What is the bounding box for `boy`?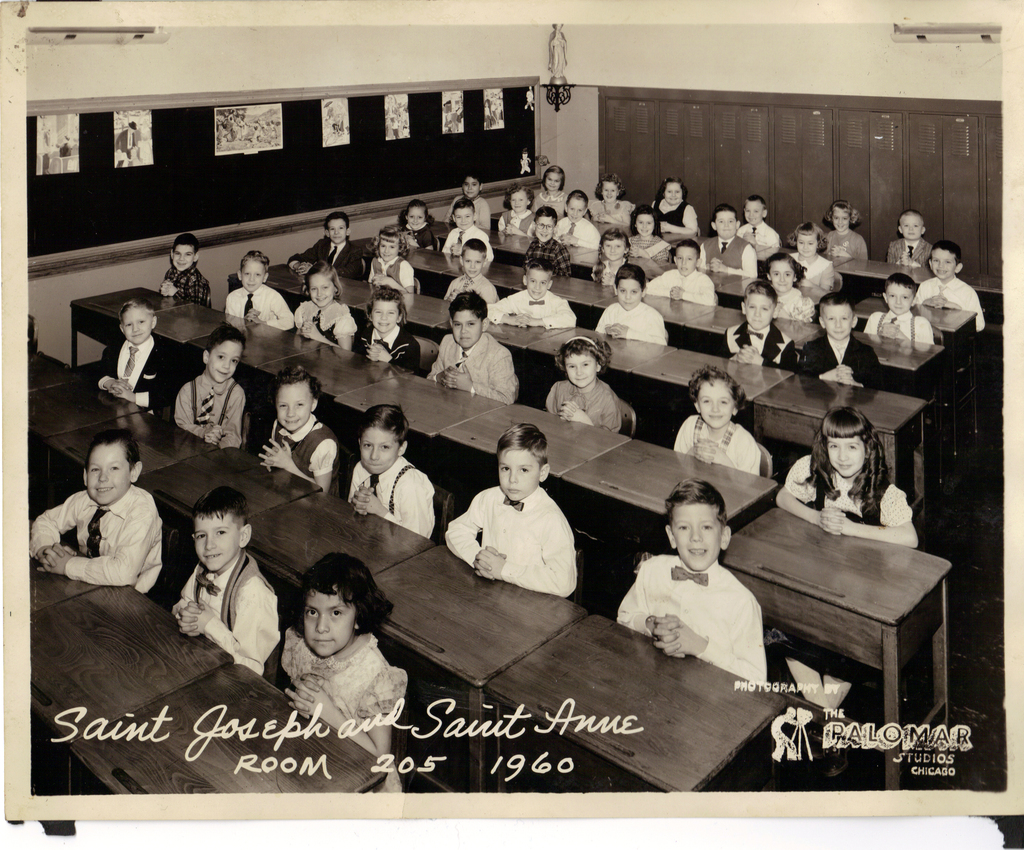
crop(553, 188, 604, 247).
